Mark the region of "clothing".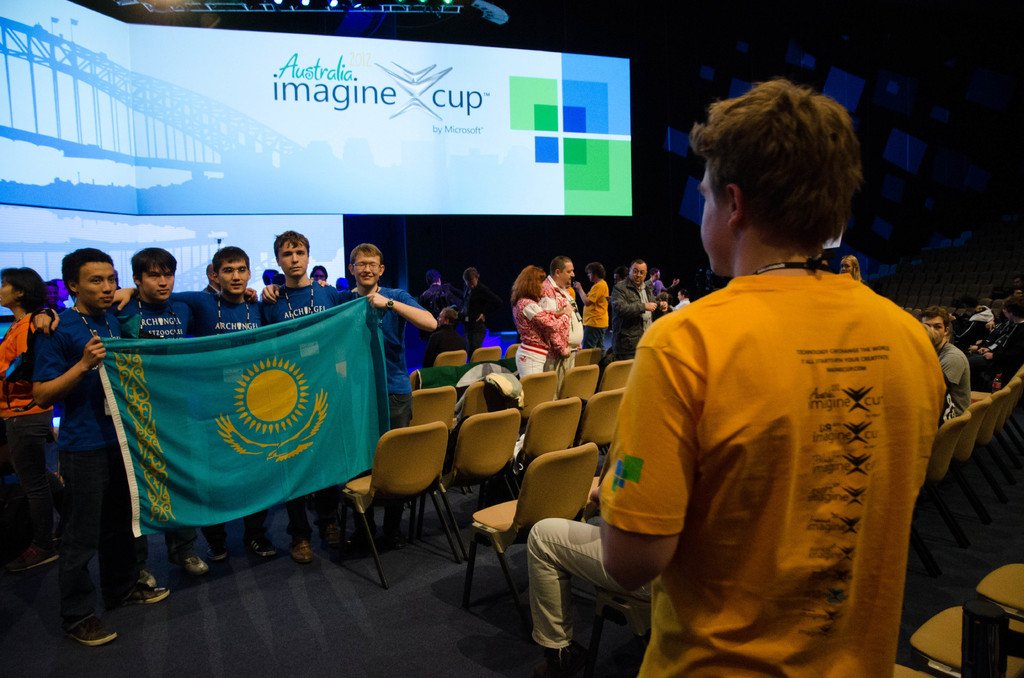
Region: [957, 300, 999, 344].
